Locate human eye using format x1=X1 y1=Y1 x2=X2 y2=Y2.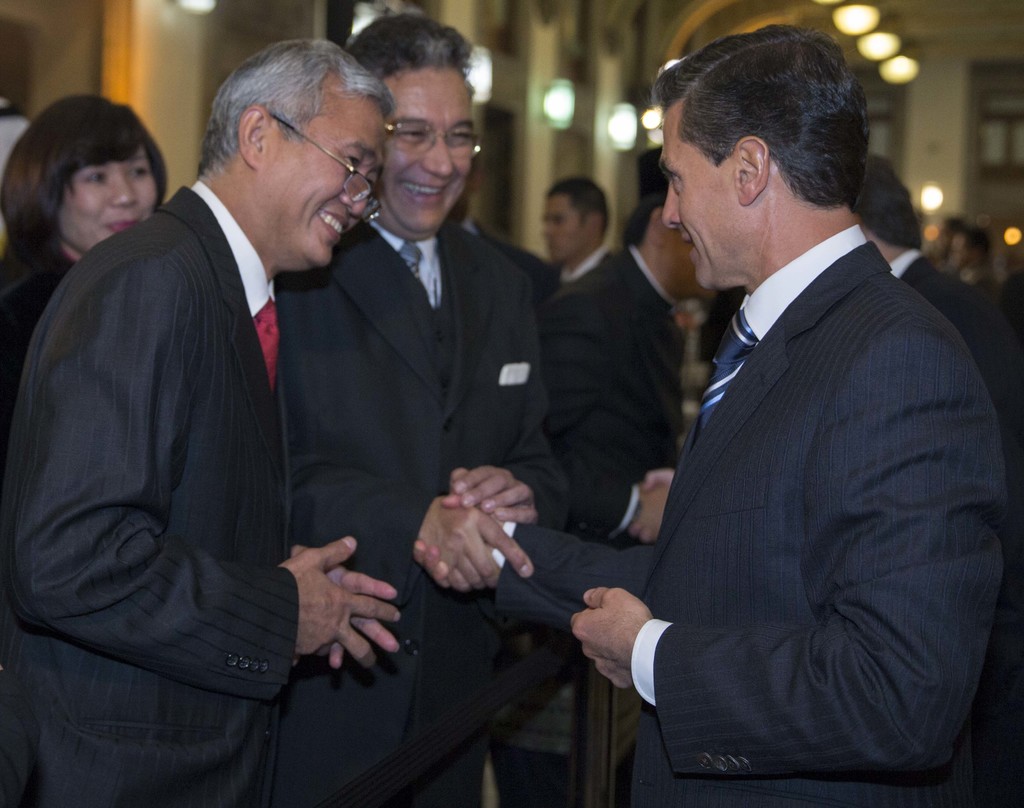
x1=344 y1=154 x2=365 y2=172.
